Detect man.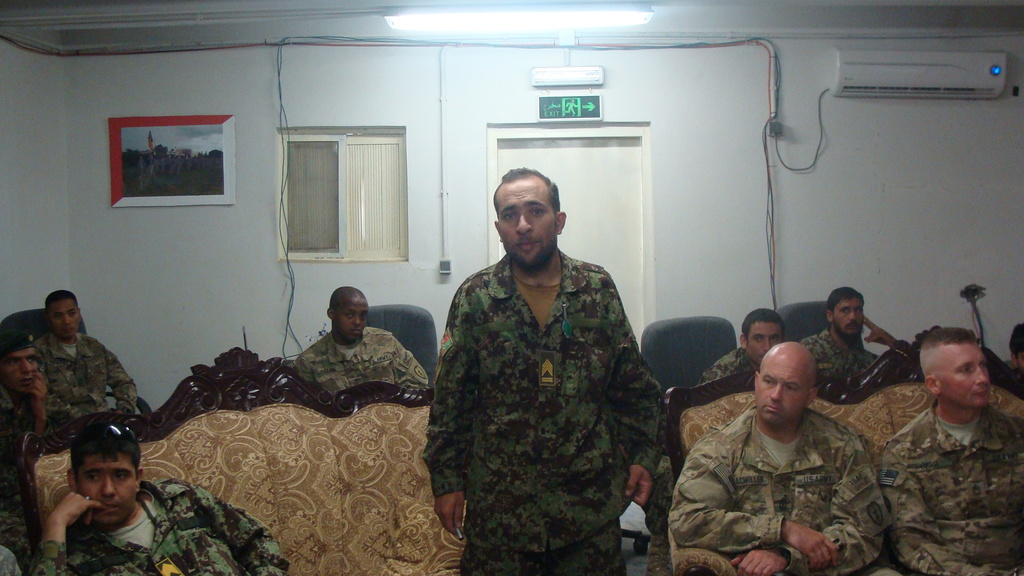
Detected at x1=800 y1=286 x2=898 y2=378.
